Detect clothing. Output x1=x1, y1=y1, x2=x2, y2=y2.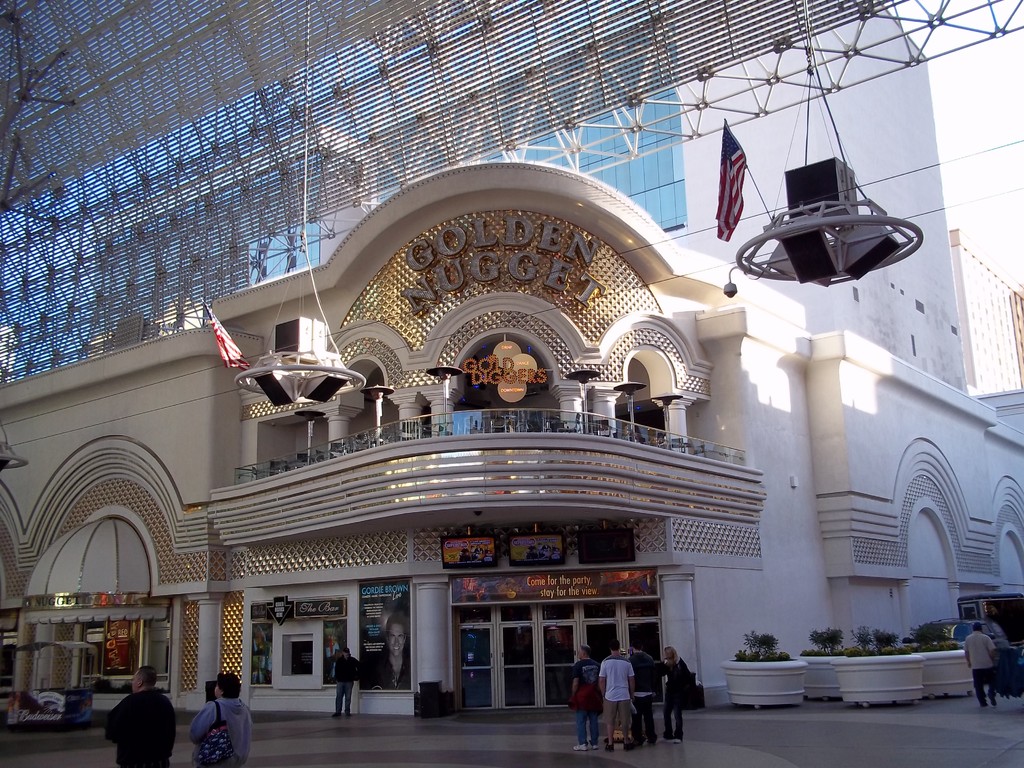
x1=184, y1=693, x2=250, y2=767.
